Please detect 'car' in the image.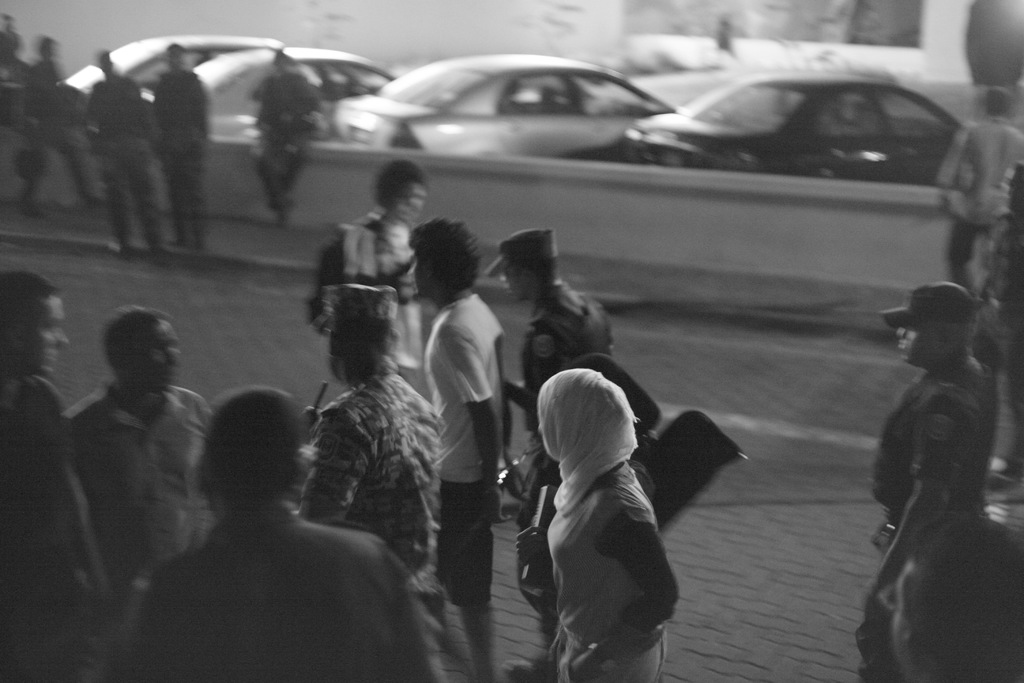
box=[63, 31, 290, 97].
